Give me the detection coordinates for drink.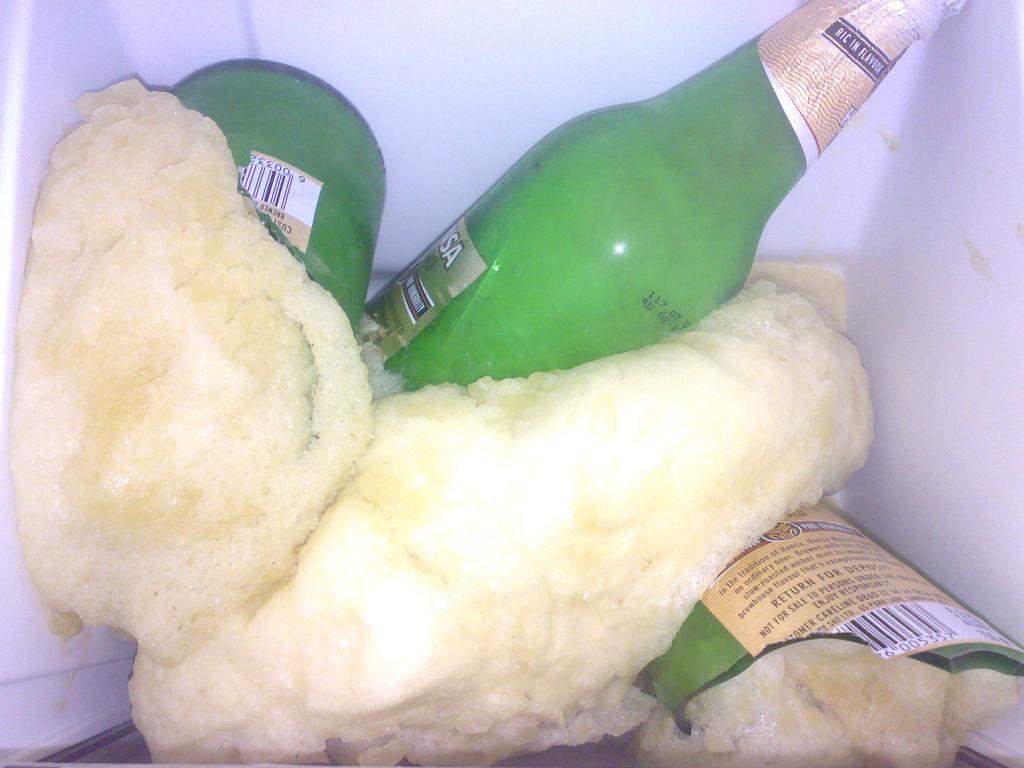
[left=349, top=0, right=922, bottom=396].
